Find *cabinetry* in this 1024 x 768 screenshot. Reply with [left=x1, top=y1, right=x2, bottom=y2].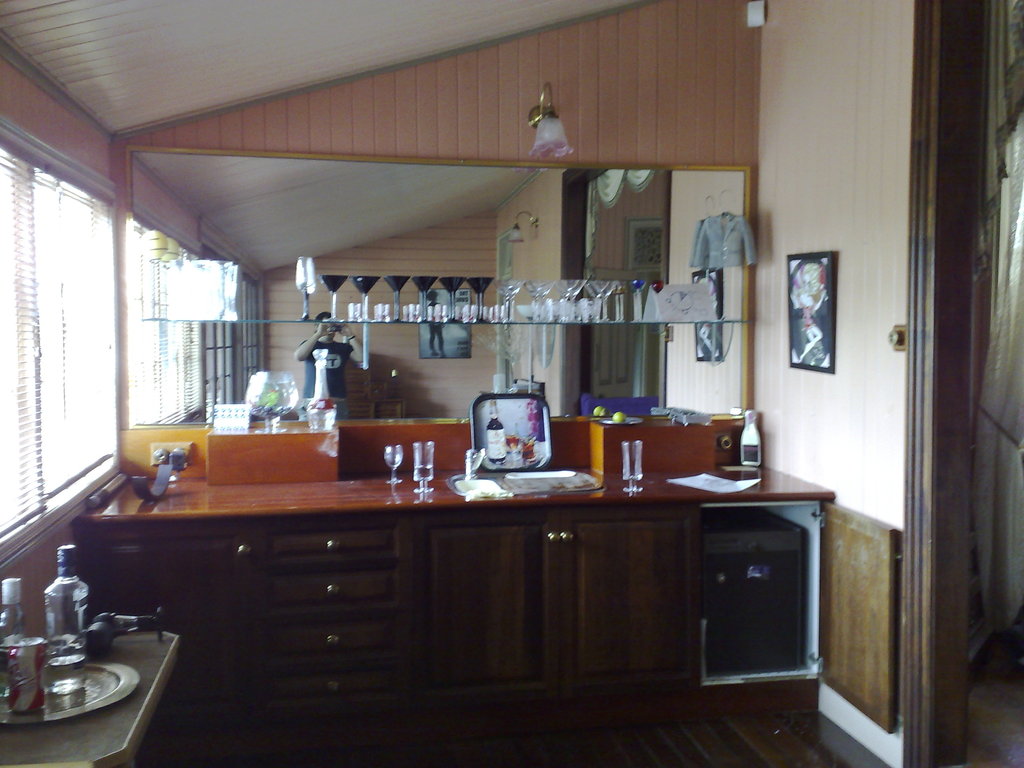
[left=68, top=524, right=333, bottom=721].
